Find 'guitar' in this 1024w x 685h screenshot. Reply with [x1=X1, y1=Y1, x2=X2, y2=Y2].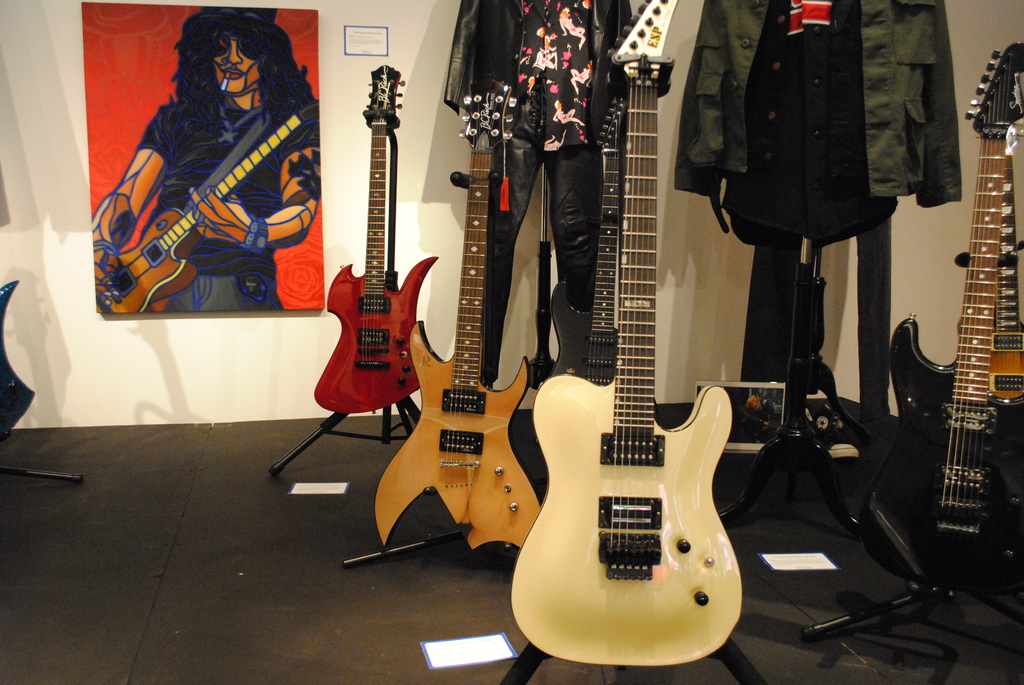
[x1=89, y1=98, x2=321, y2=316].
